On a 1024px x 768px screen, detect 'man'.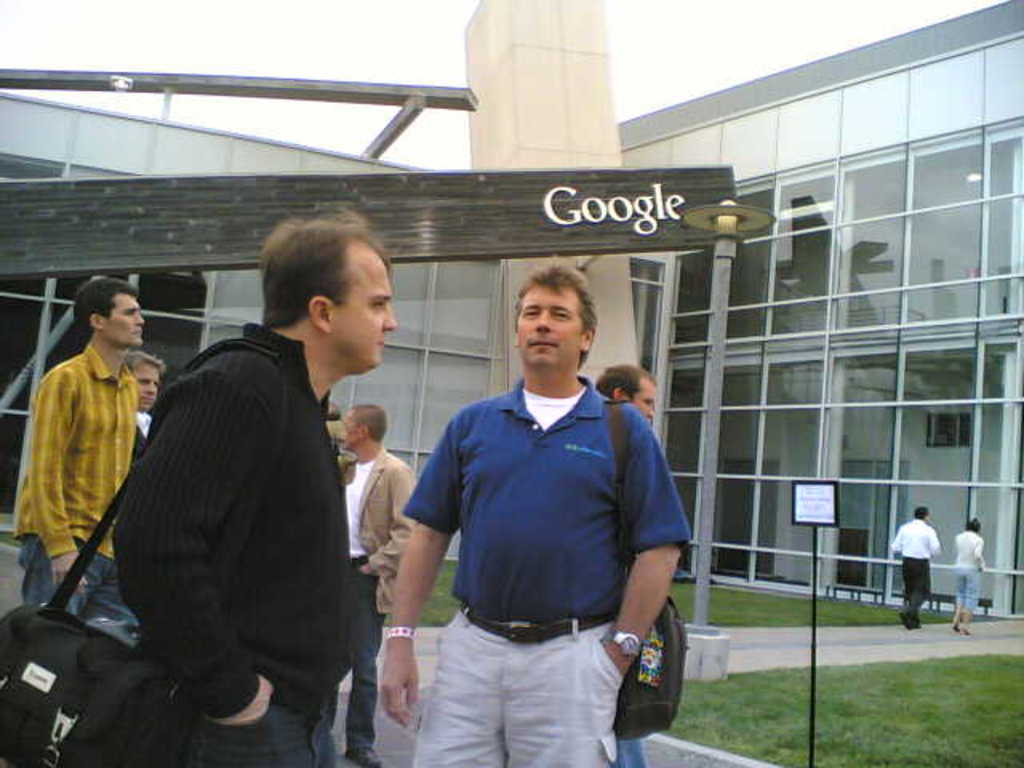
(8,272,150,632).
